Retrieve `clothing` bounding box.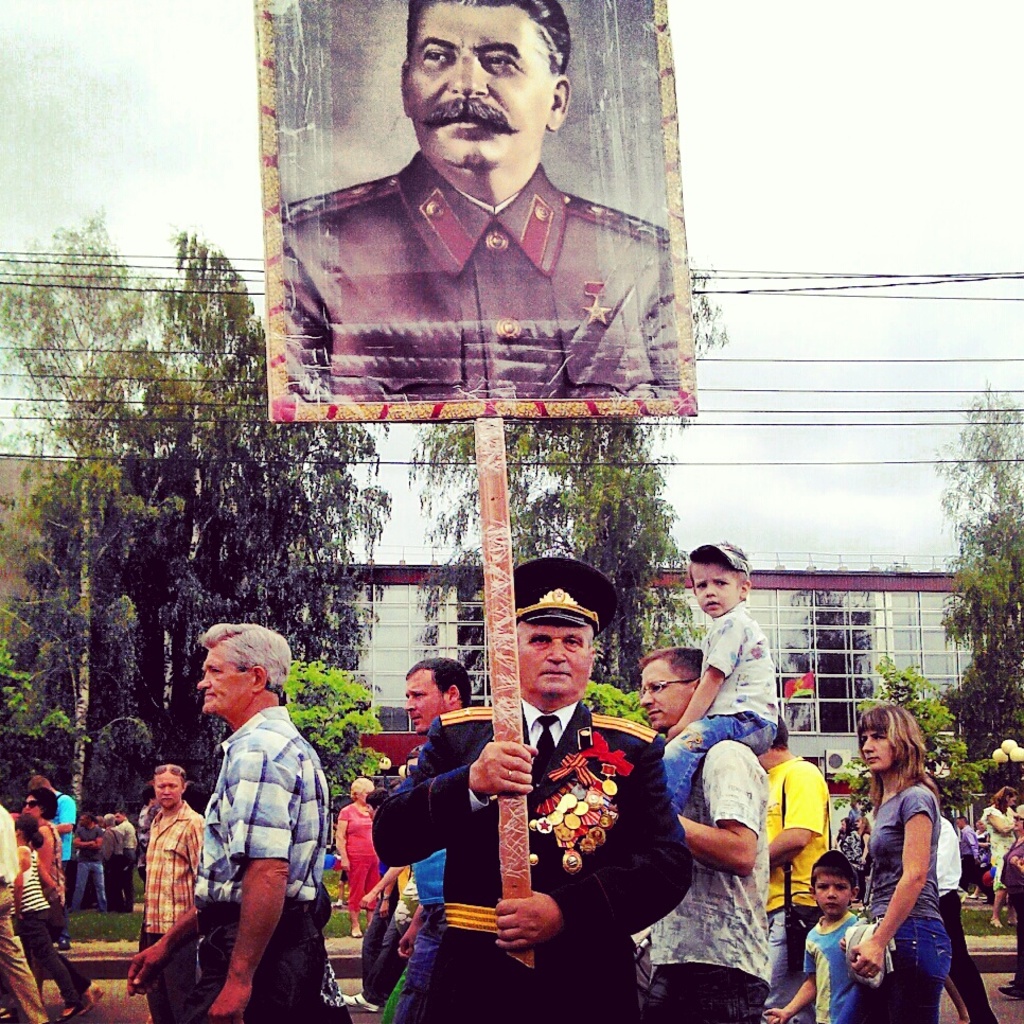
Bounding box: [x1=112, y1=818, x2=140, y2=907].
